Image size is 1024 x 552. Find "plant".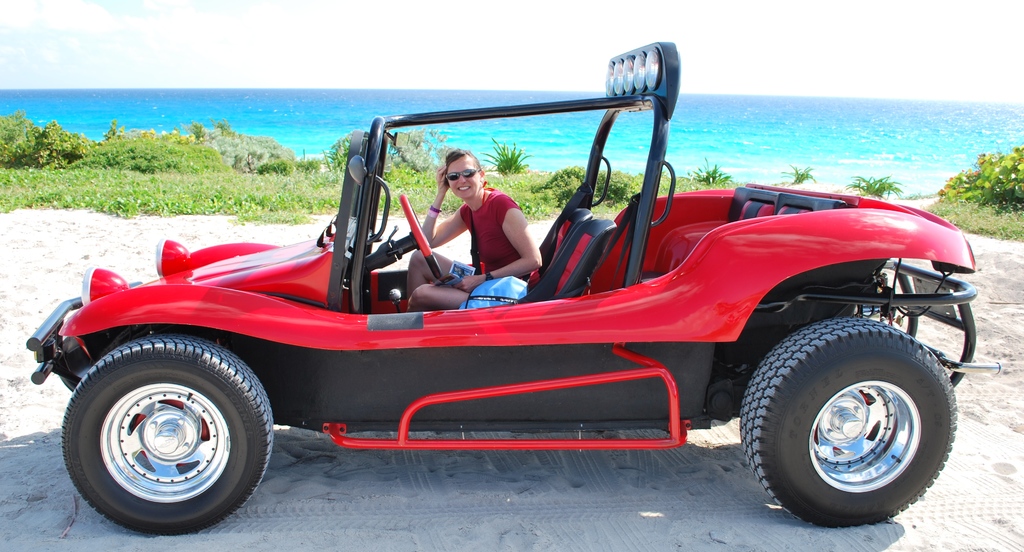
[left=850, top=172, right=908, bottom=204].
